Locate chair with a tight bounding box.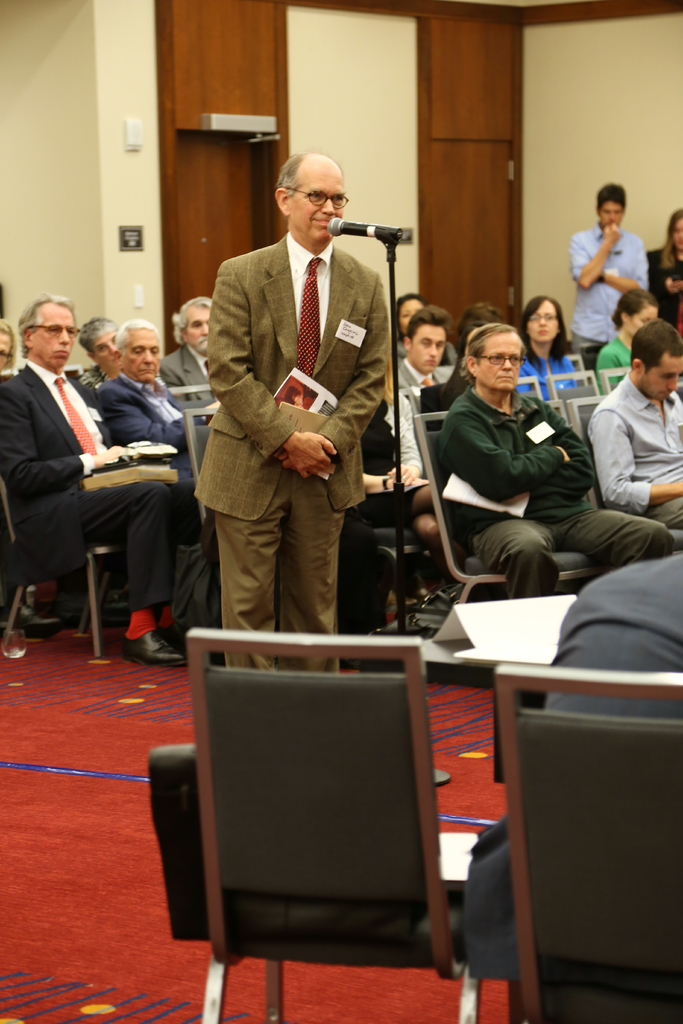
498,659,682,1023.
